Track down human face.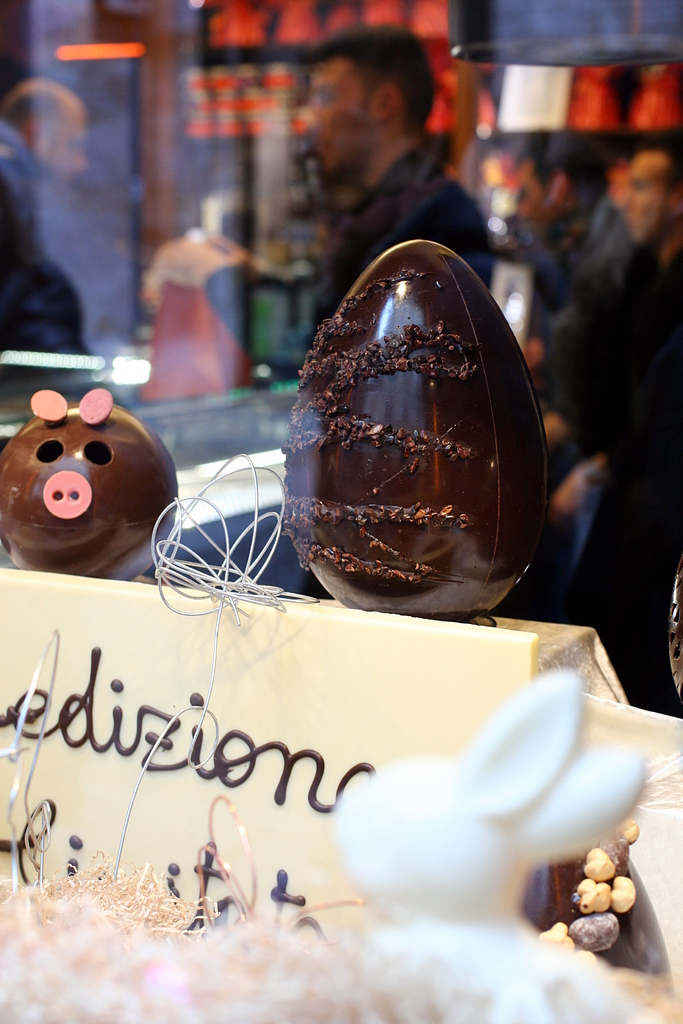
Tracked to (303, 60, 373, 182).
